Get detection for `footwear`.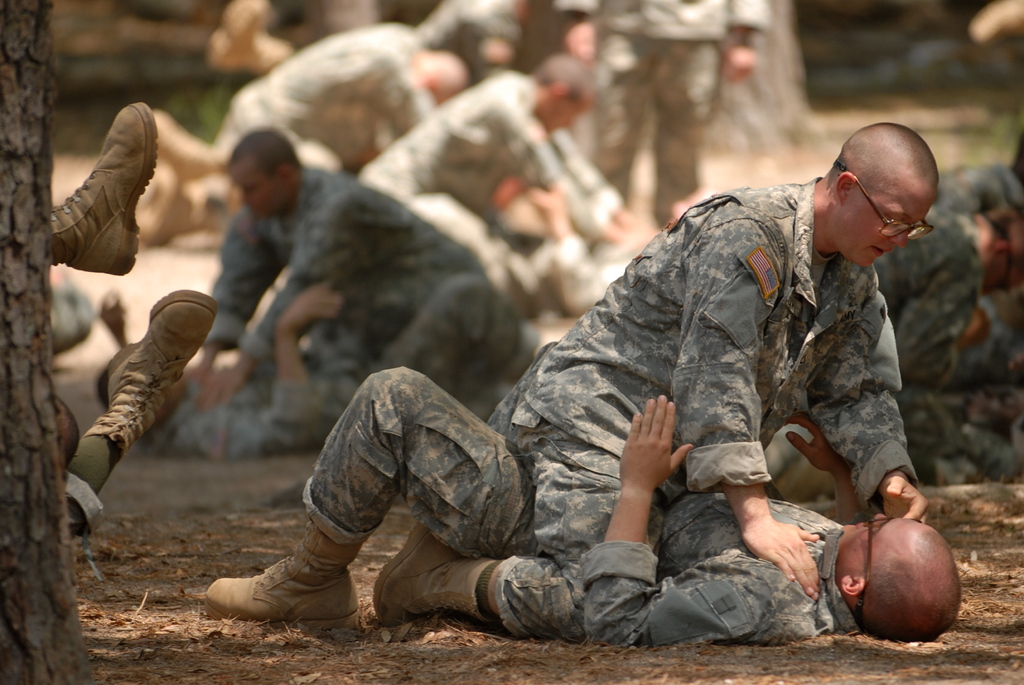
Detection: <bbox>37, 113, 152, 289</bbox>.
